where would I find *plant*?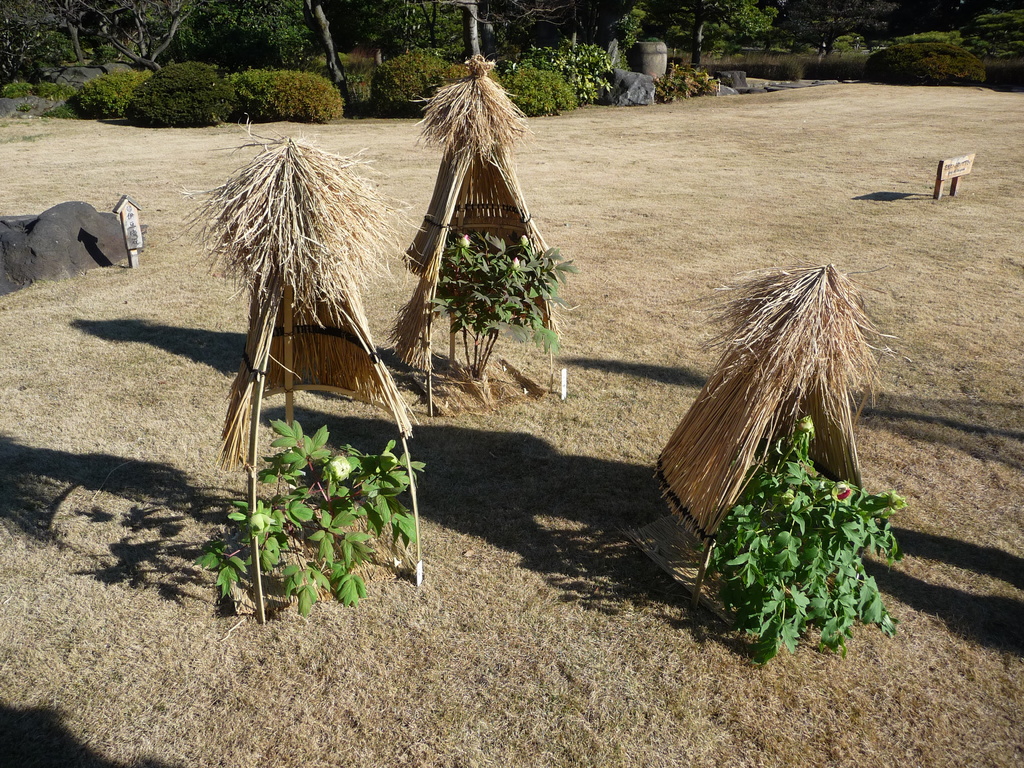
At pyautogui.locateOnScreen(861, 33, 993, 86).
